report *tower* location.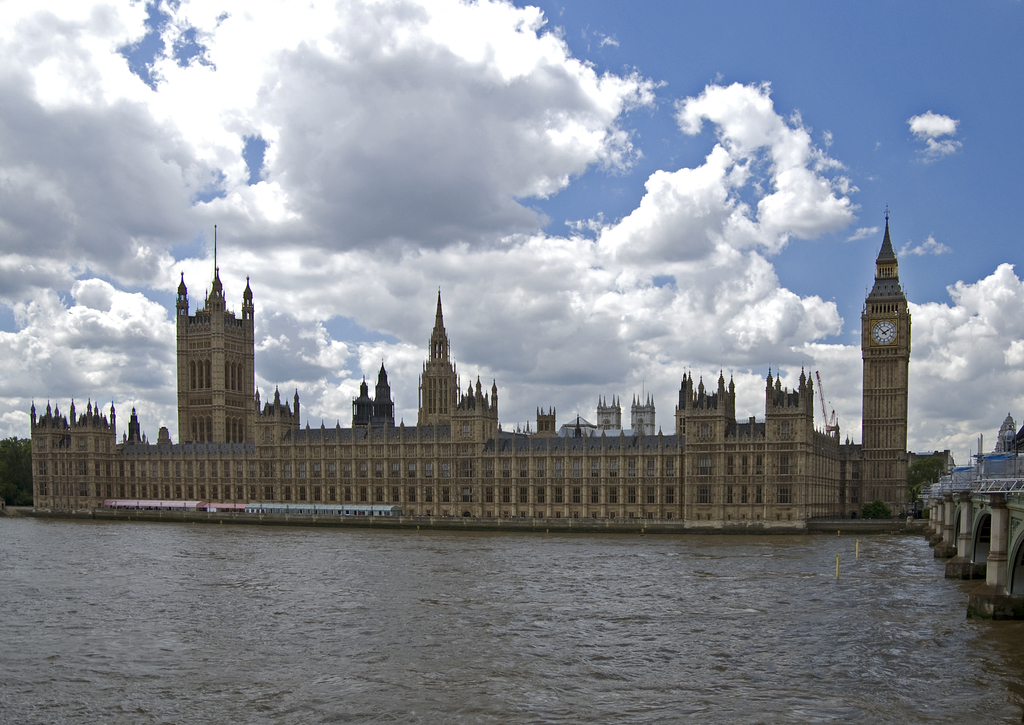
Report: x1=763, y1=358, x2=809, y2=525.
